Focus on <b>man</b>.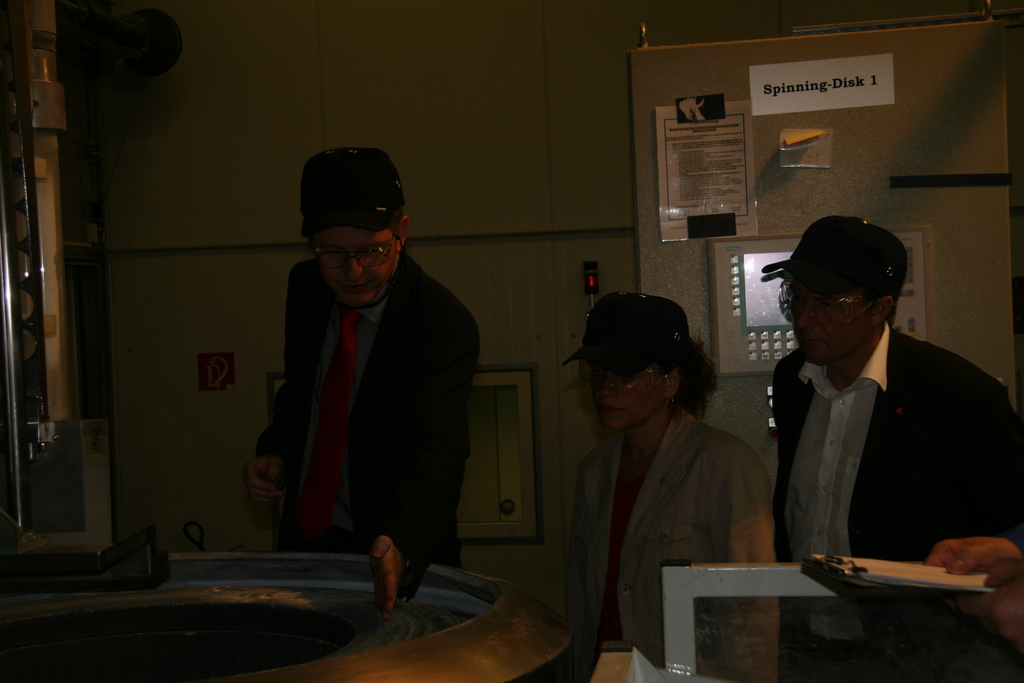
Focused at box=[238, 156, 501, 609].
